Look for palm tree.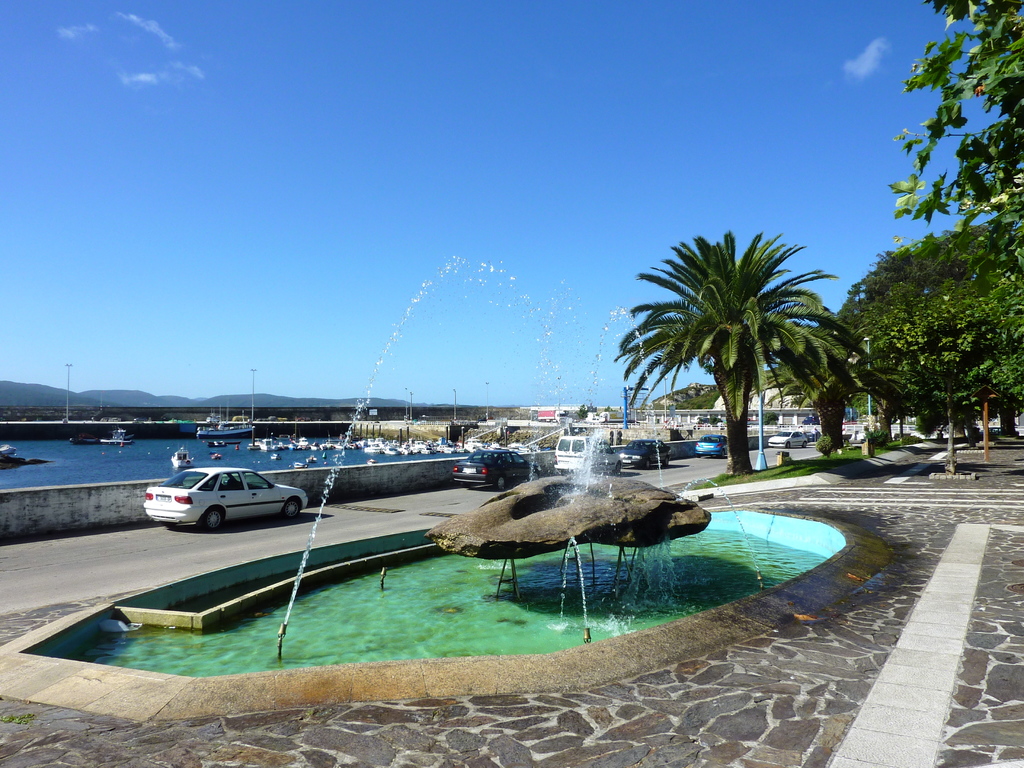
Found: 598,220,884,481.
